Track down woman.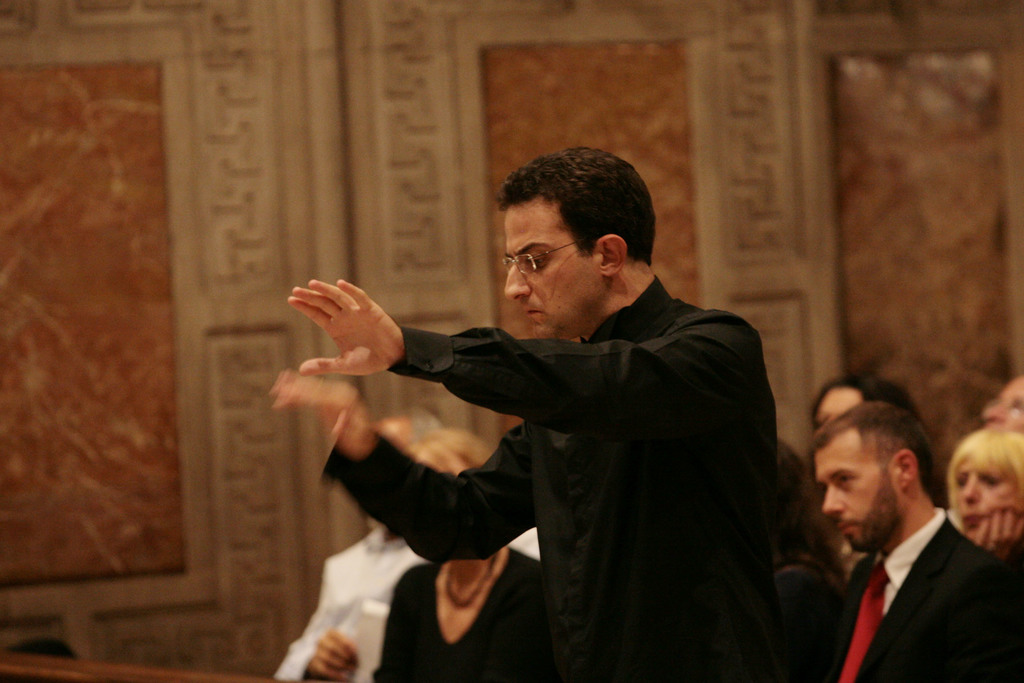
Tracked to region(359, 425, 545, 682).
